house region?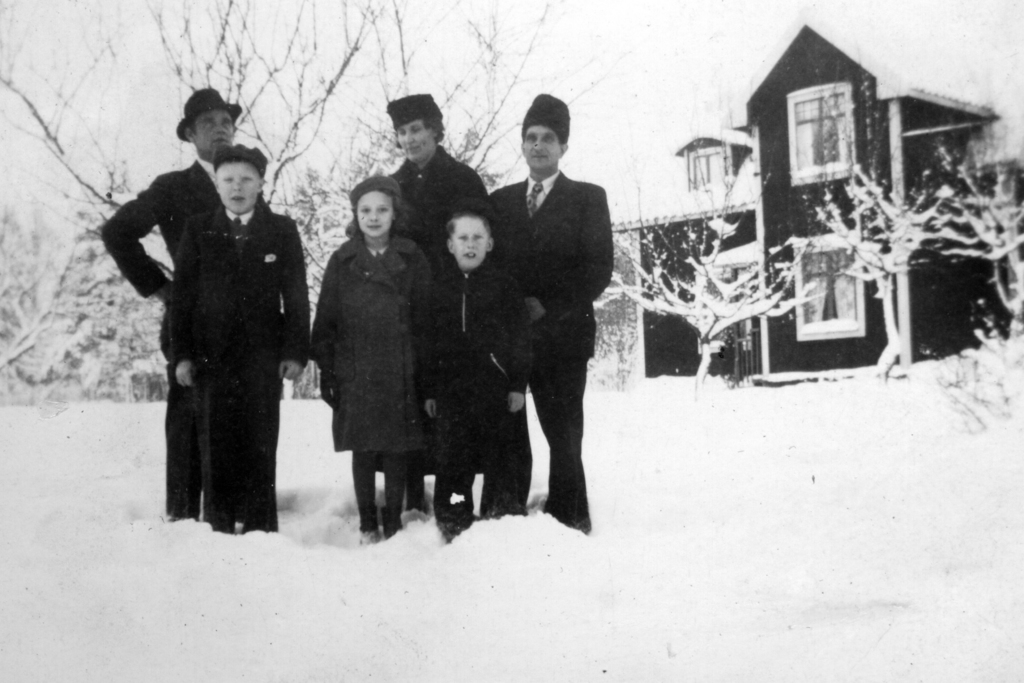
select_region(616, 5, 1023, 385)
